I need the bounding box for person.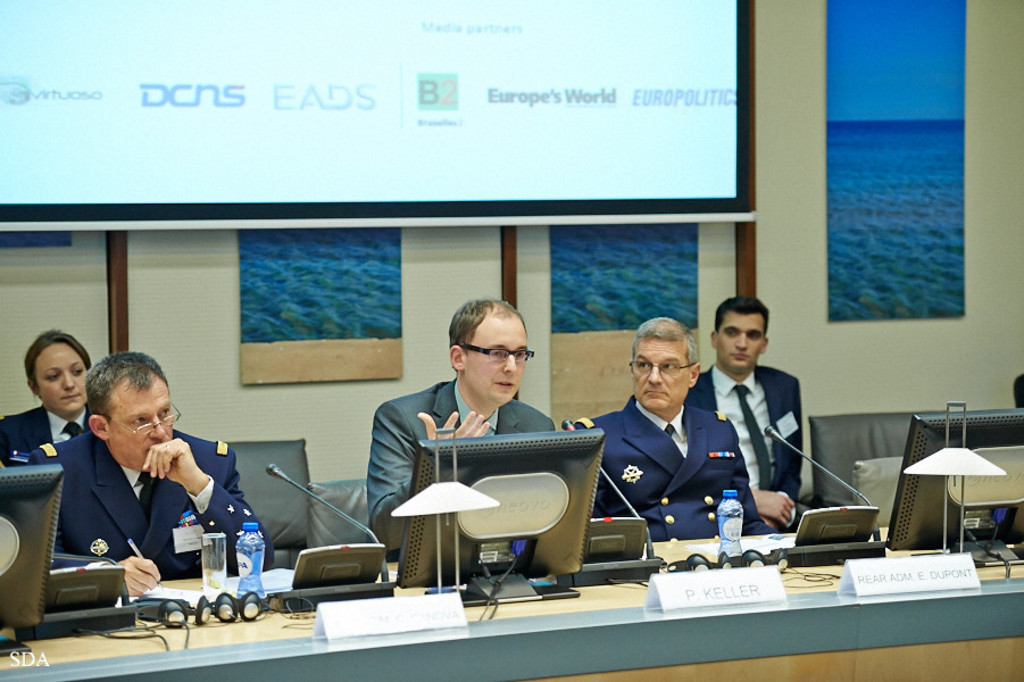
Here it is: box=[20, 356, 273, 604].
